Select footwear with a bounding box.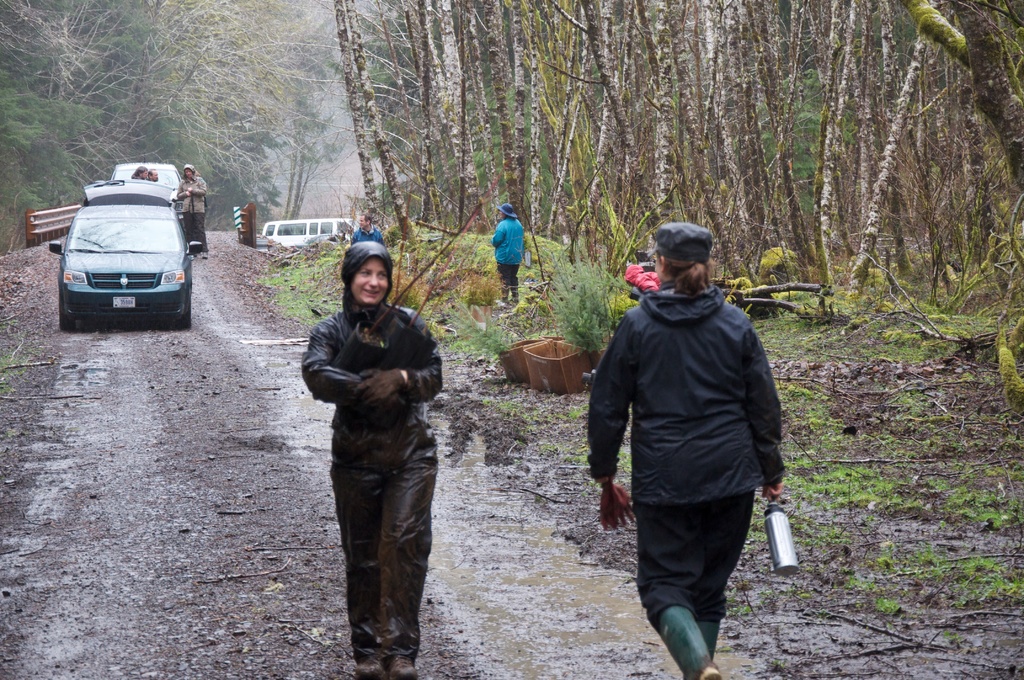
(left=390, top=654, right=420, bottom=679).
